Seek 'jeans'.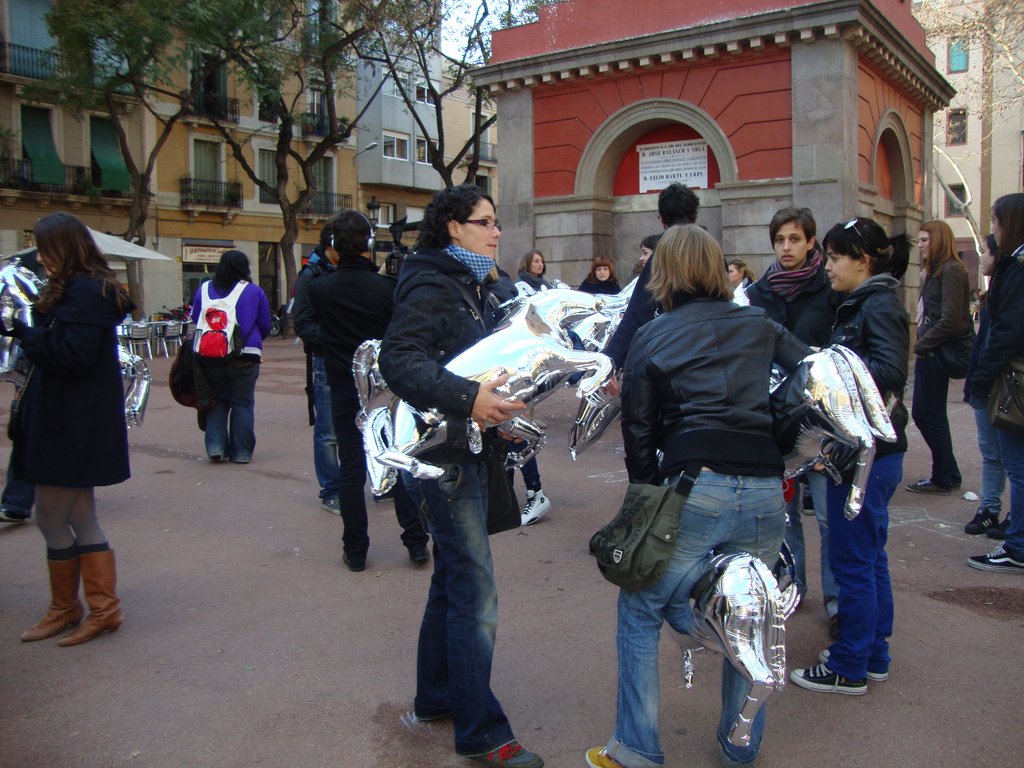
305:354:342:501.
